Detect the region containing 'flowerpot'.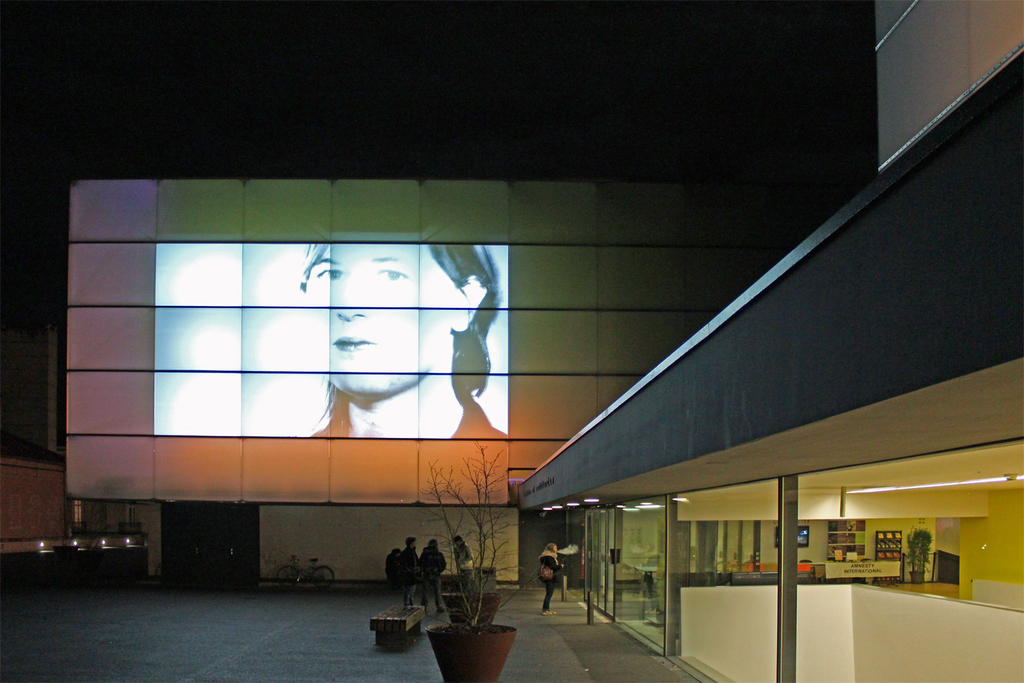
crop(445, 586, 501, 625).
